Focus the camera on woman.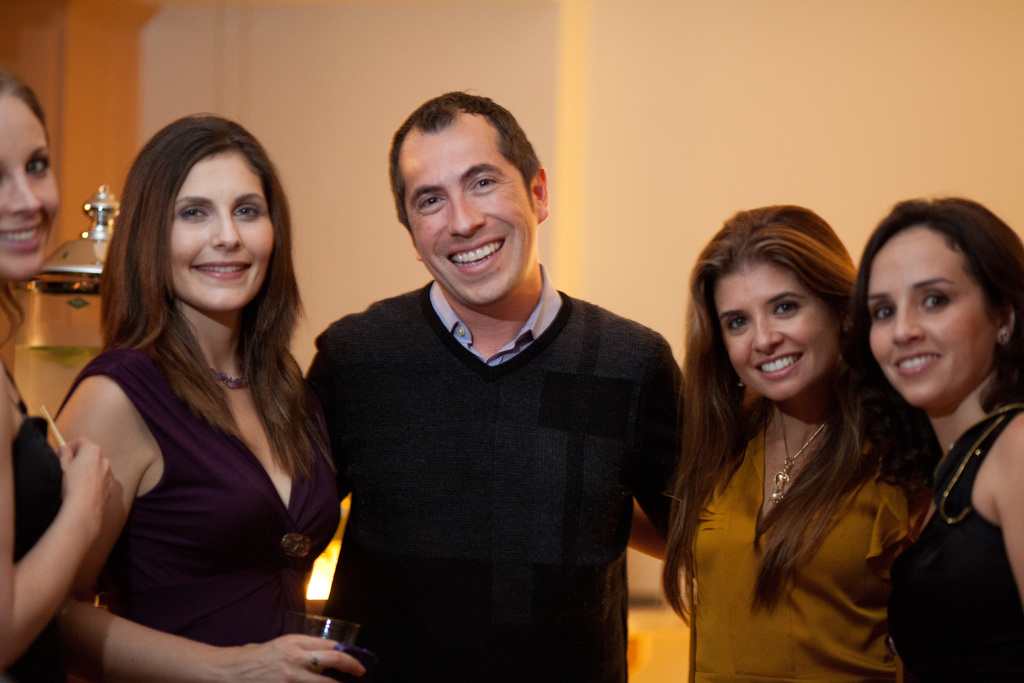
Focus region: box=[0, 67, 118, 682].
